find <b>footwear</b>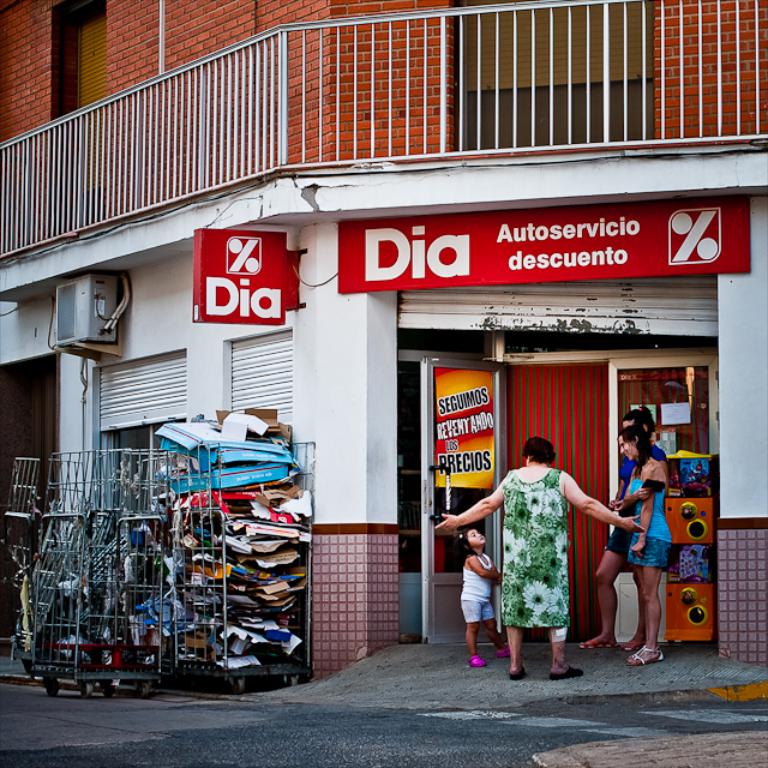
470/655/486/667
